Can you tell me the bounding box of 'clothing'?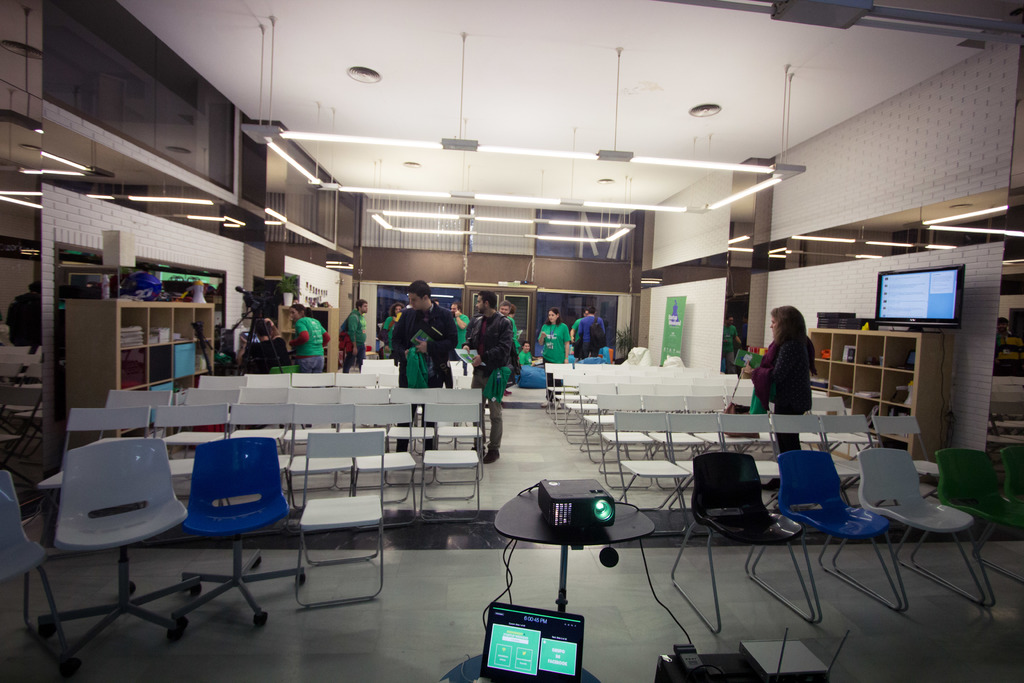
detection(536, 319, 573, 402).
